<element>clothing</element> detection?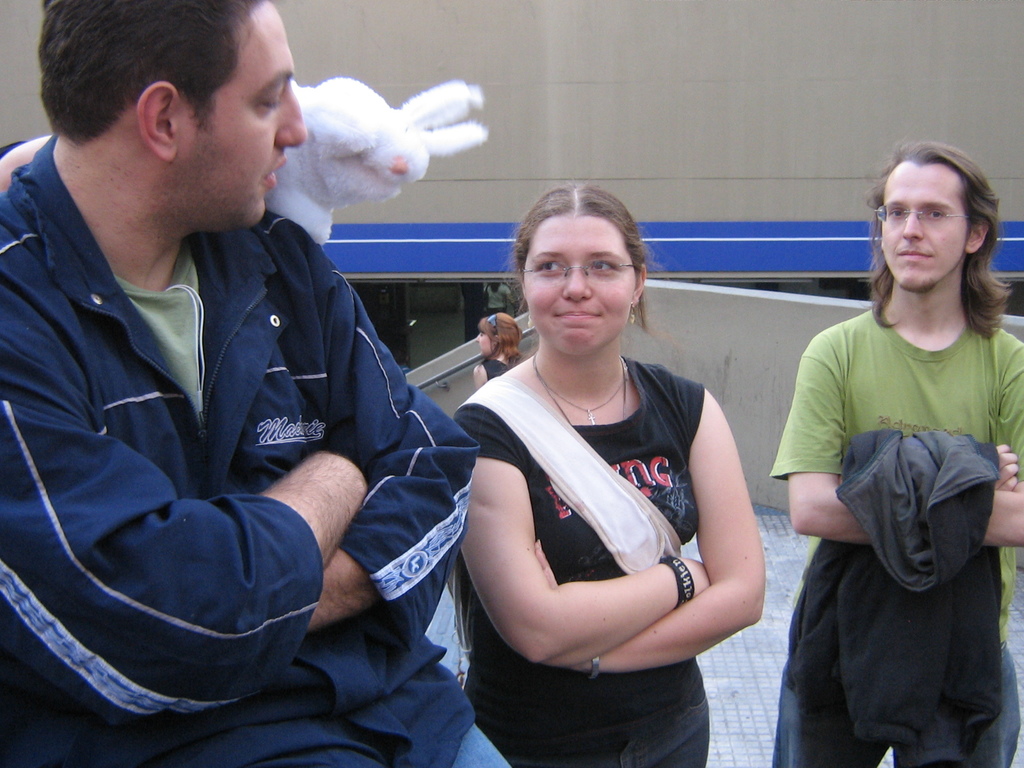
[left=477, top=355, right=514, bottom=385]
